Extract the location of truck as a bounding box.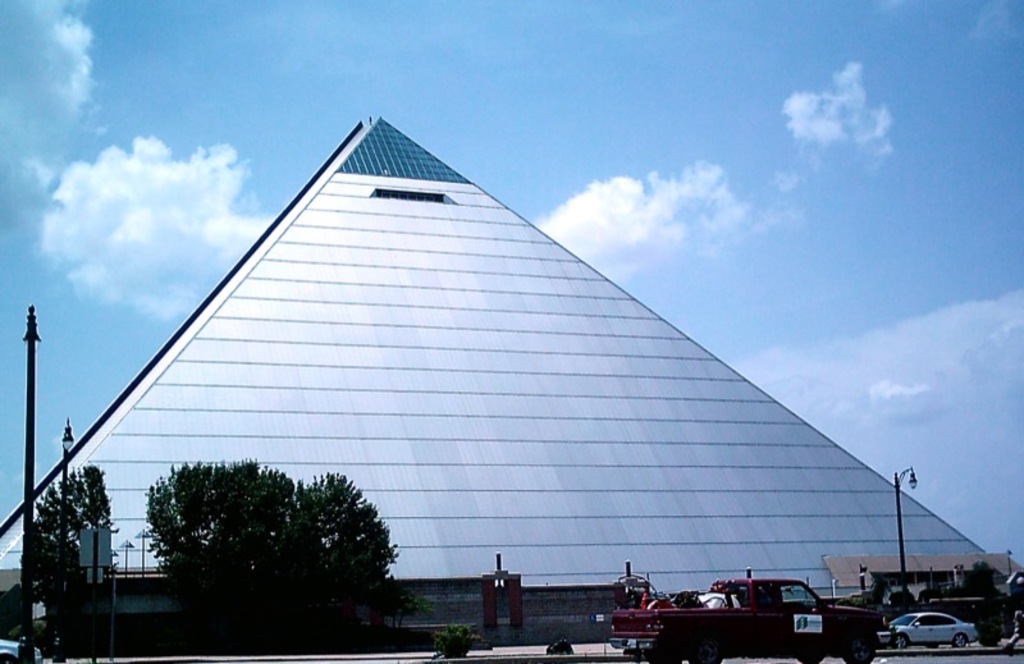
bbox(607, 585, 868, 647).
